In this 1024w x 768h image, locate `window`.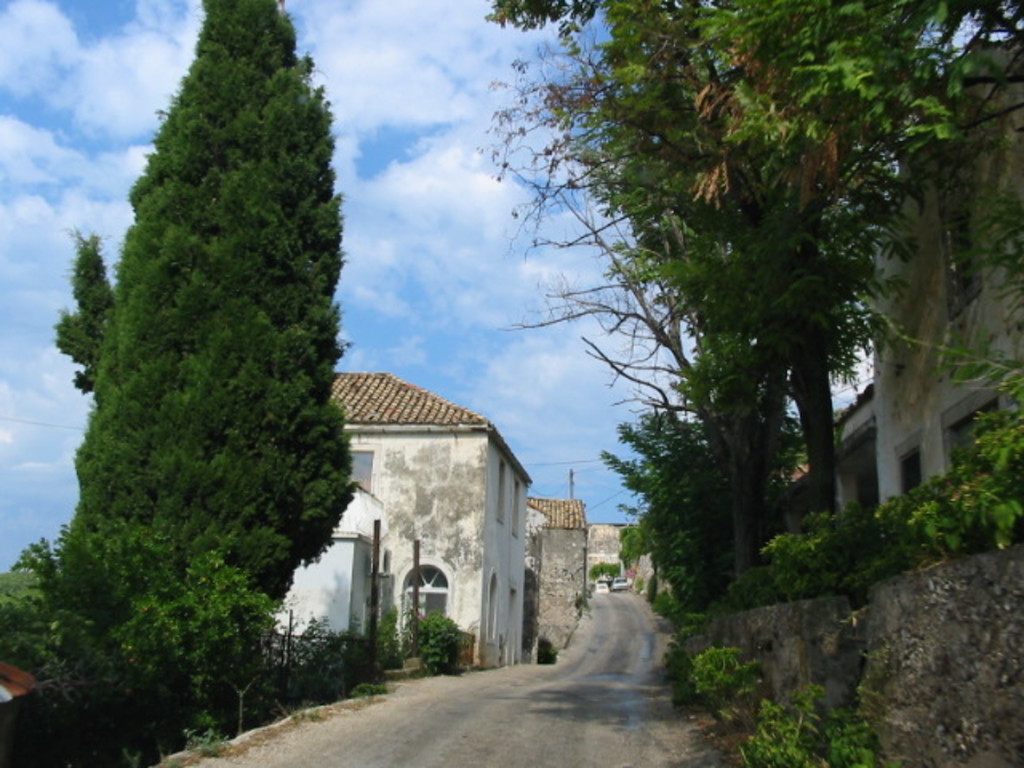
Bounding box: pyautogui.locateOnScreen(514, 477, 530, 541).
